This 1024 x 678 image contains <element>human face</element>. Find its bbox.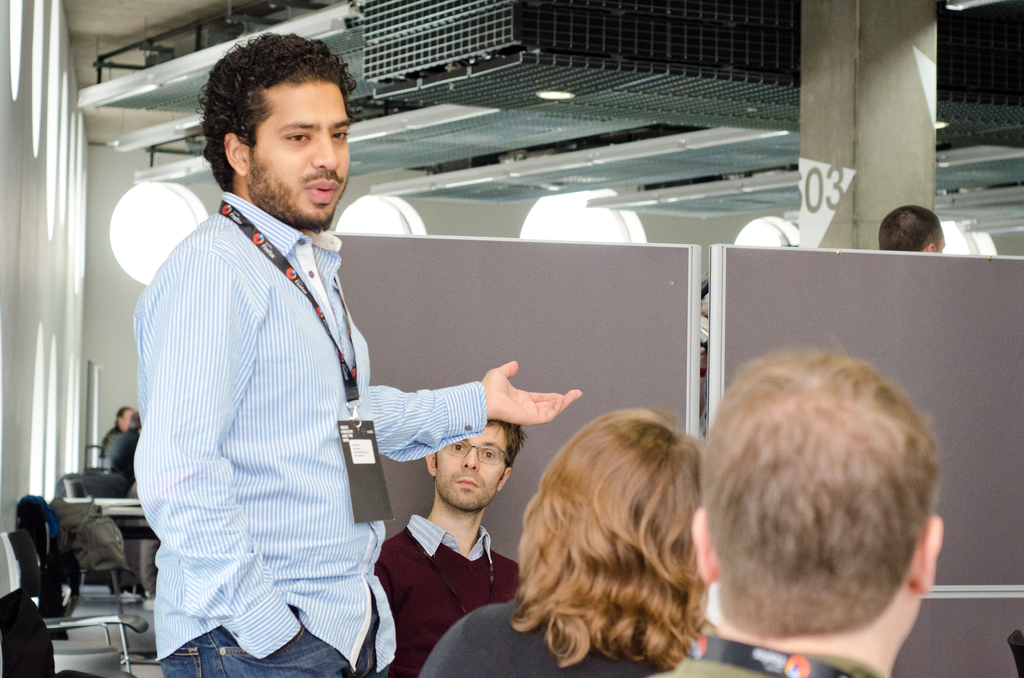
<bbox>432, 423, 508, 510</bbox>.
